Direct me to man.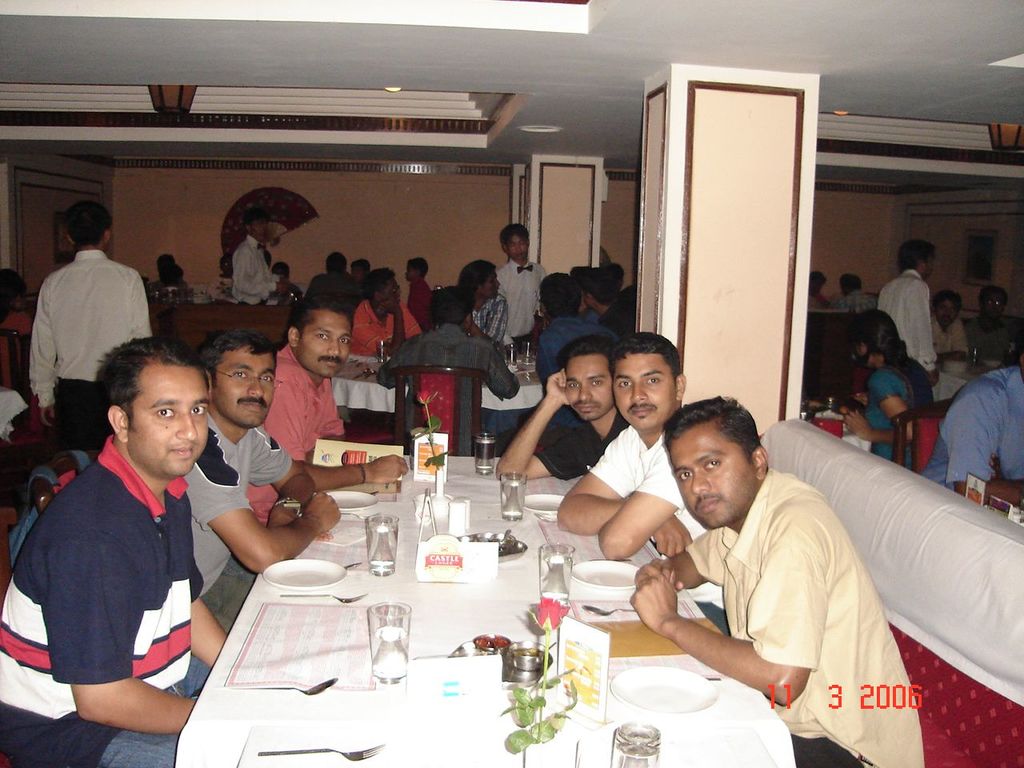
Direction: Rect(491, 215, 549, 352).
